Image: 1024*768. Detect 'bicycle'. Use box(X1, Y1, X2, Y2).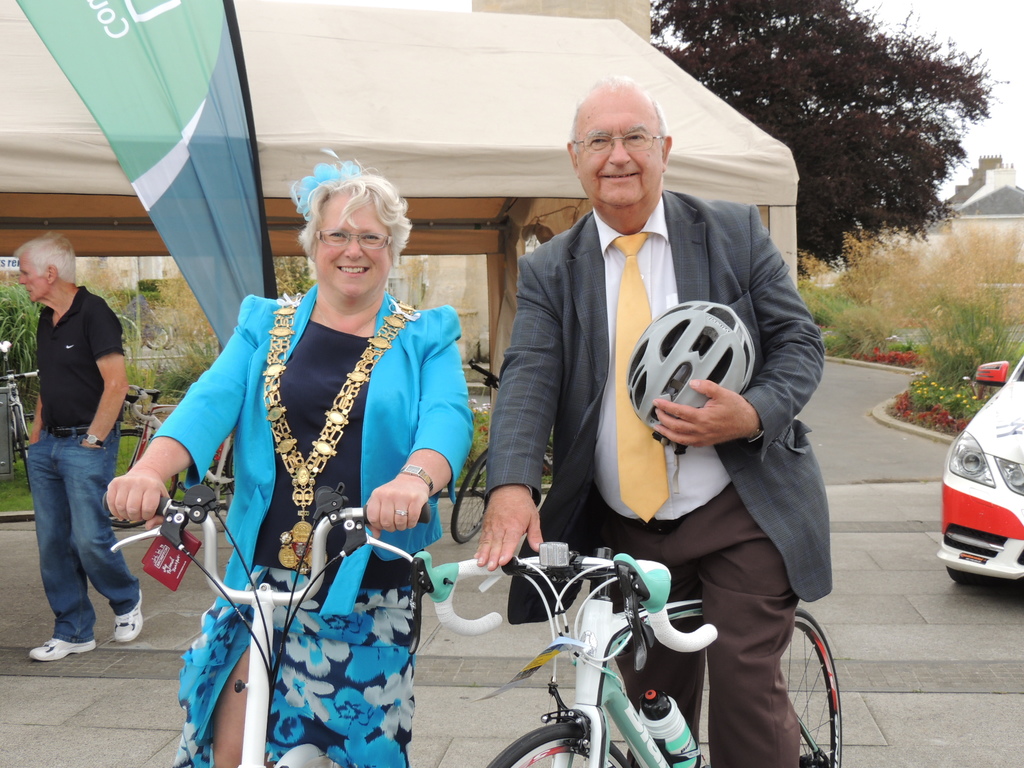
box(115, 387, 232, 498).
